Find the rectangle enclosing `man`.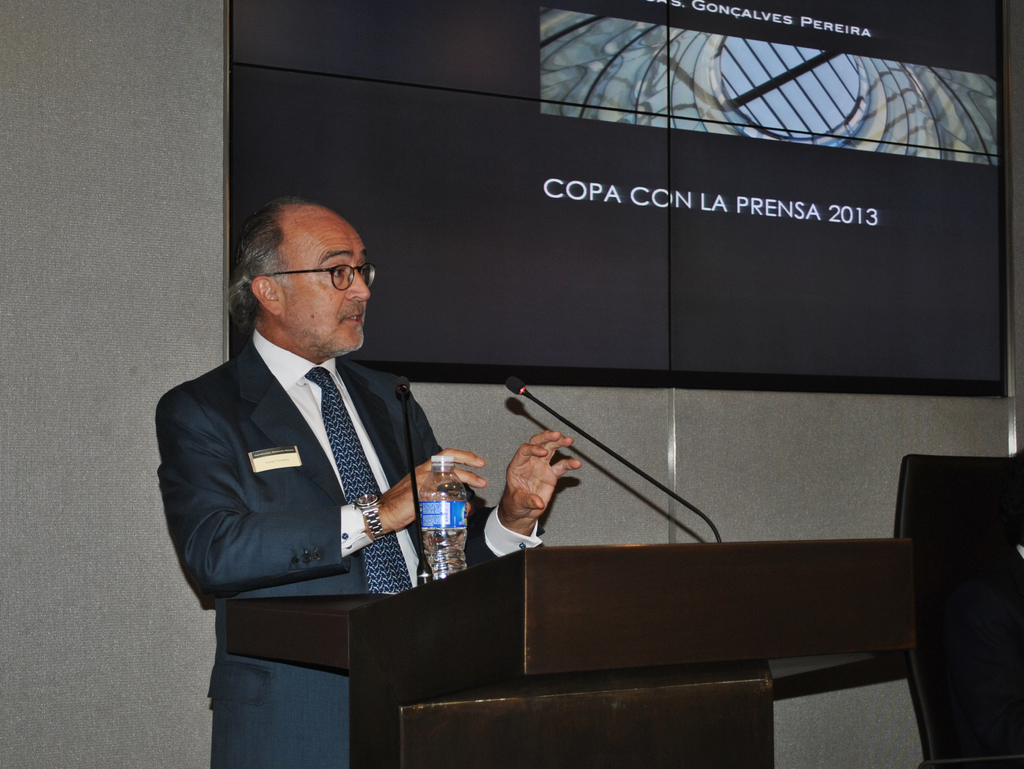
box=[150, 191, 485, 666].
